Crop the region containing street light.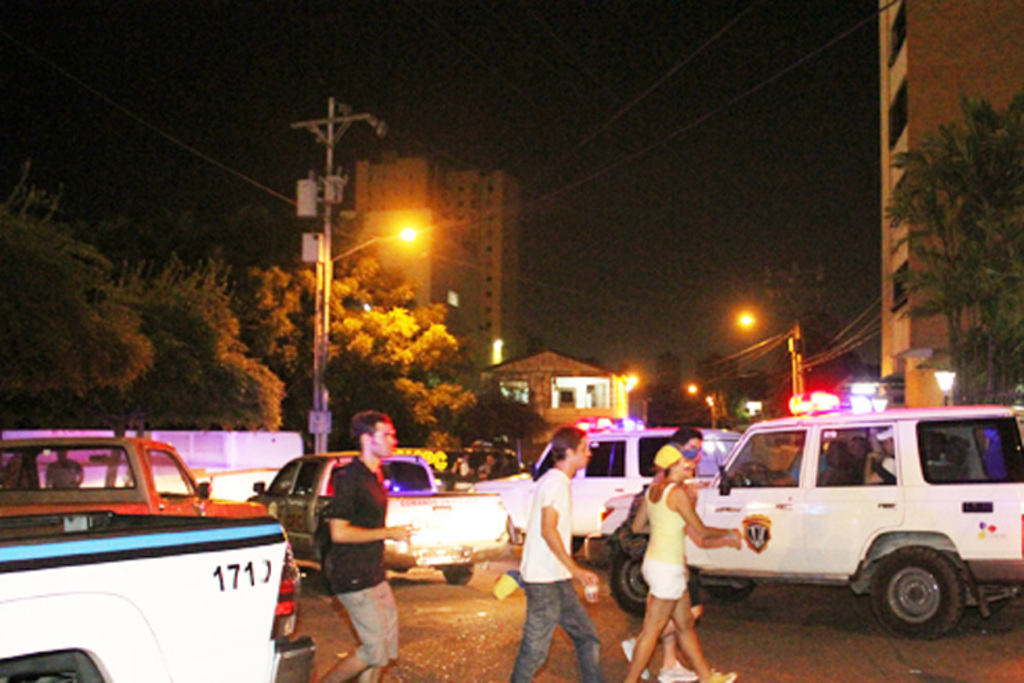
Crop region: <box>735,303,806,411</box>.
